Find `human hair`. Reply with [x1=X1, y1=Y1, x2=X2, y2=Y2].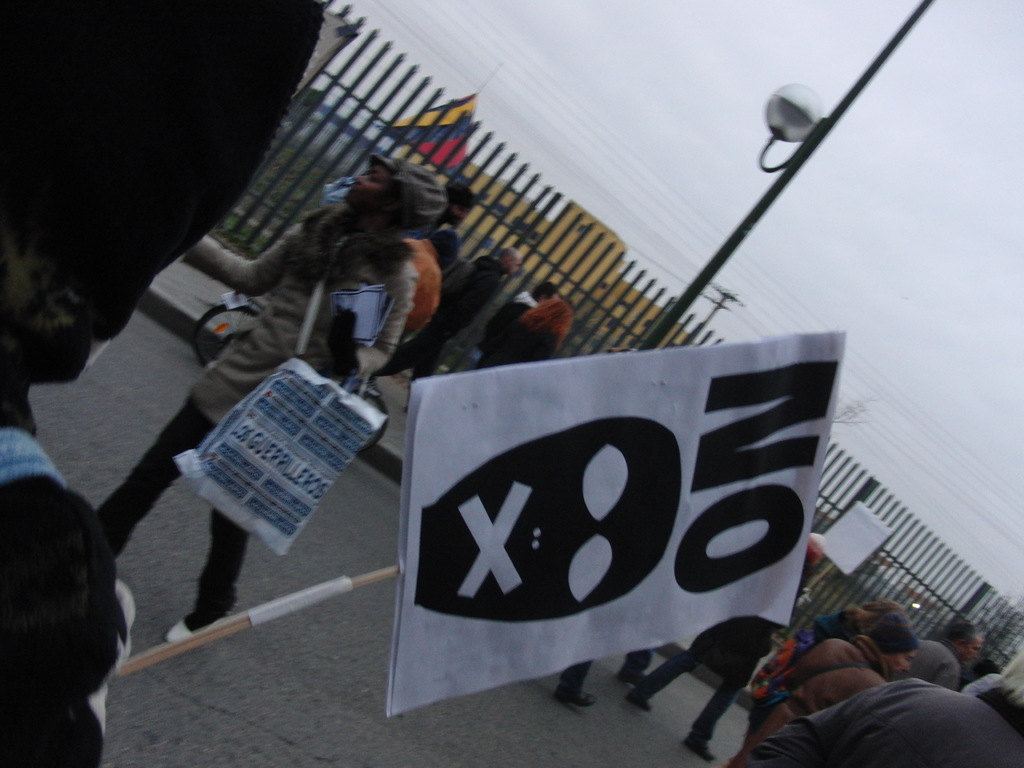
[x1=529, y1=278, x2=557, y2=298].
